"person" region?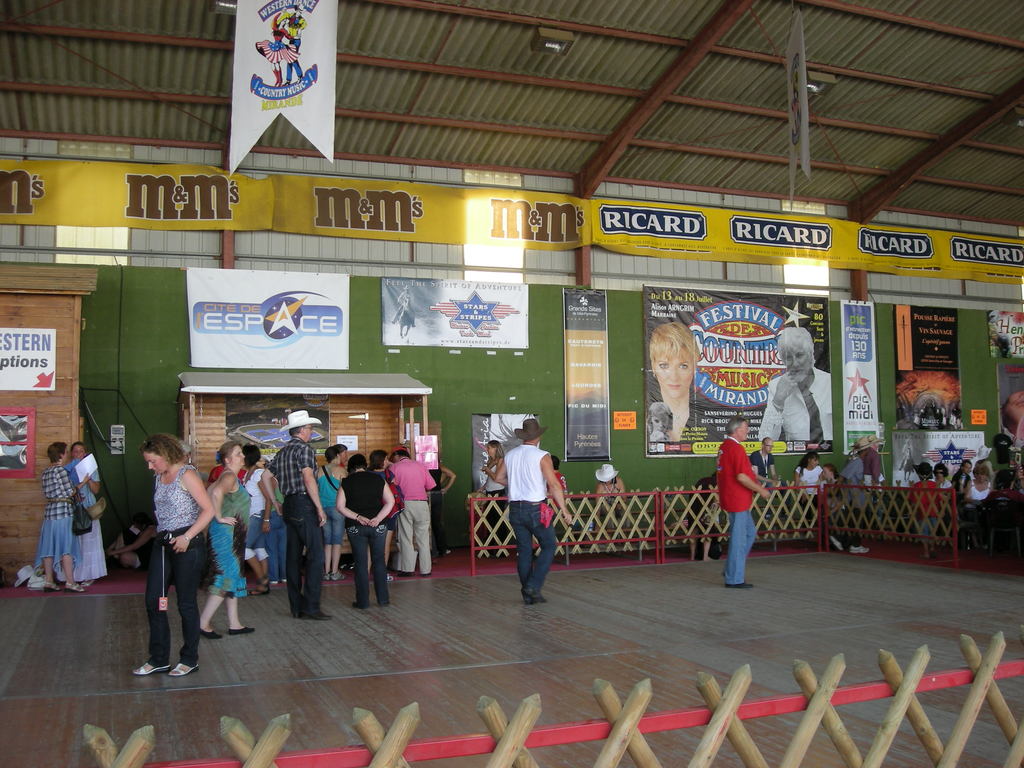
<region>588, 461, 629, 525</region>
